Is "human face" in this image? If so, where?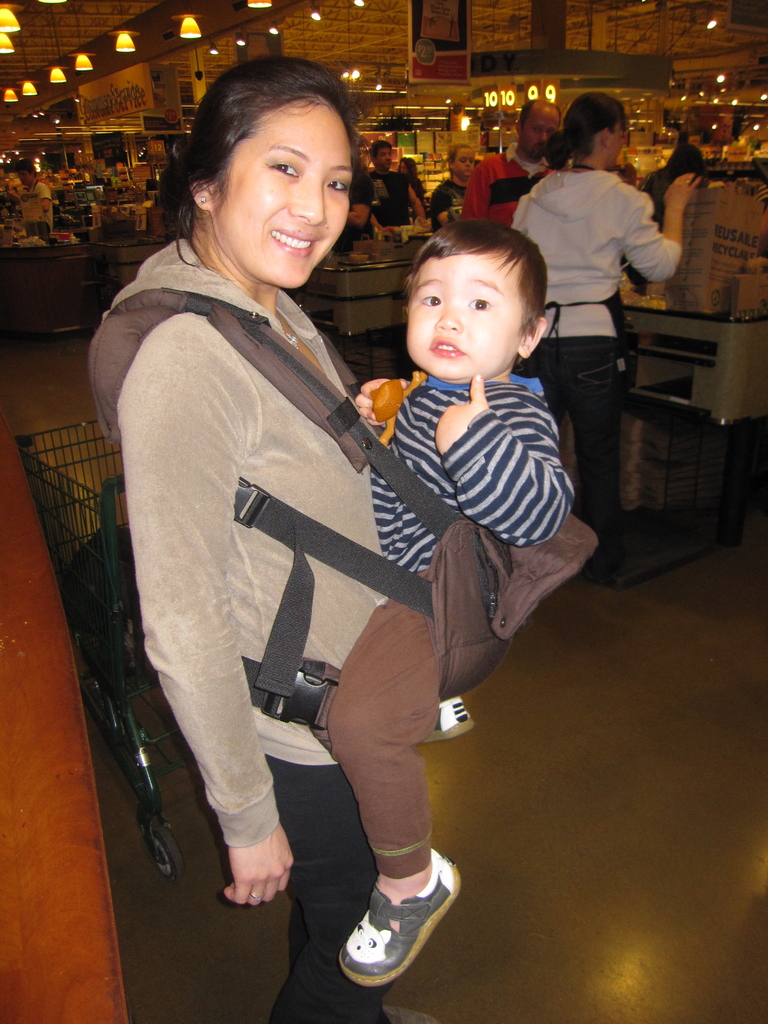
Yes, at 377, 144, 393, 170.
